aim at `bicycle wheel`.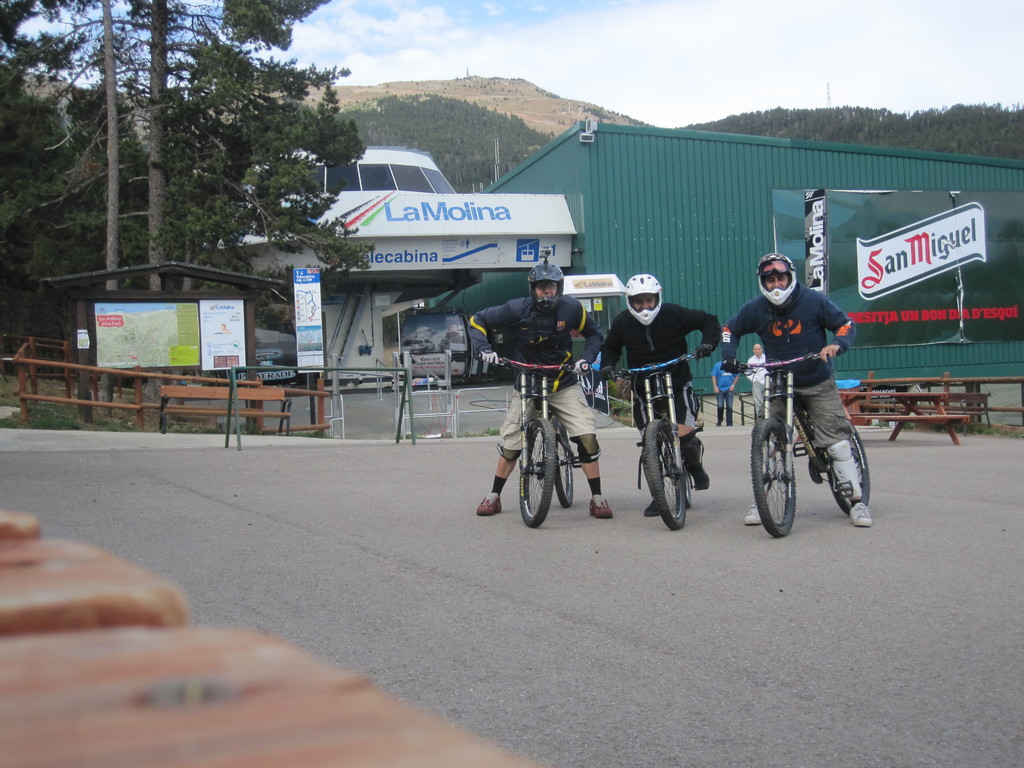
Aimed at crop(643, 420, 682, 523).
